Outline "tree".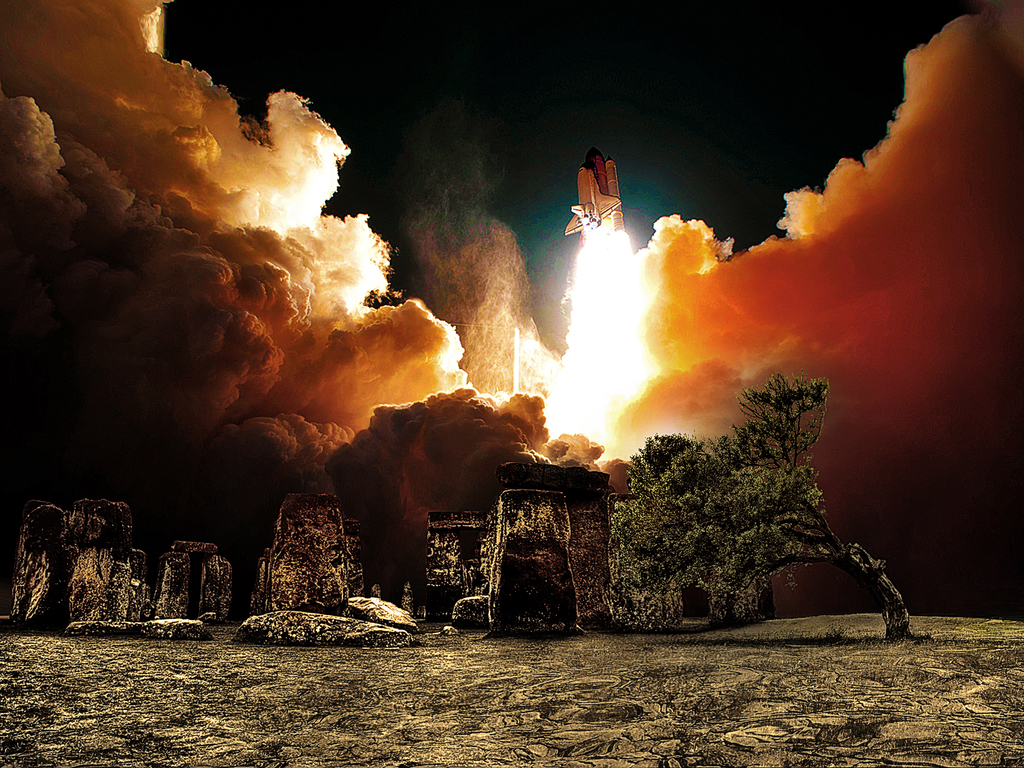
Outline: [x1=606, y1=374, x2=911, y2=643].
